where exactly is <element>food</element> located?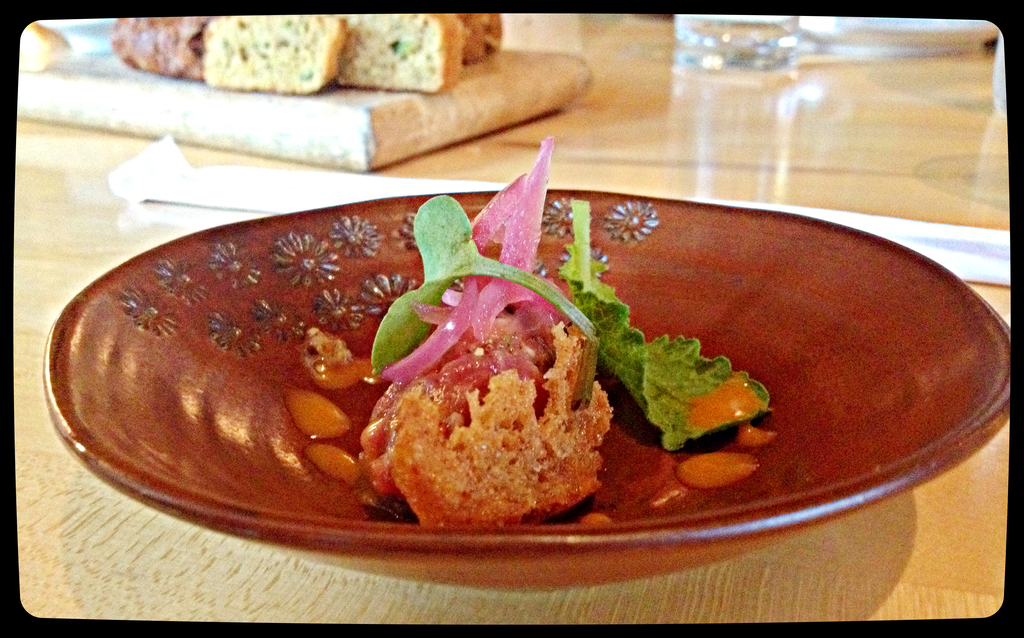
Its bounding box is 110/17/504/95.
